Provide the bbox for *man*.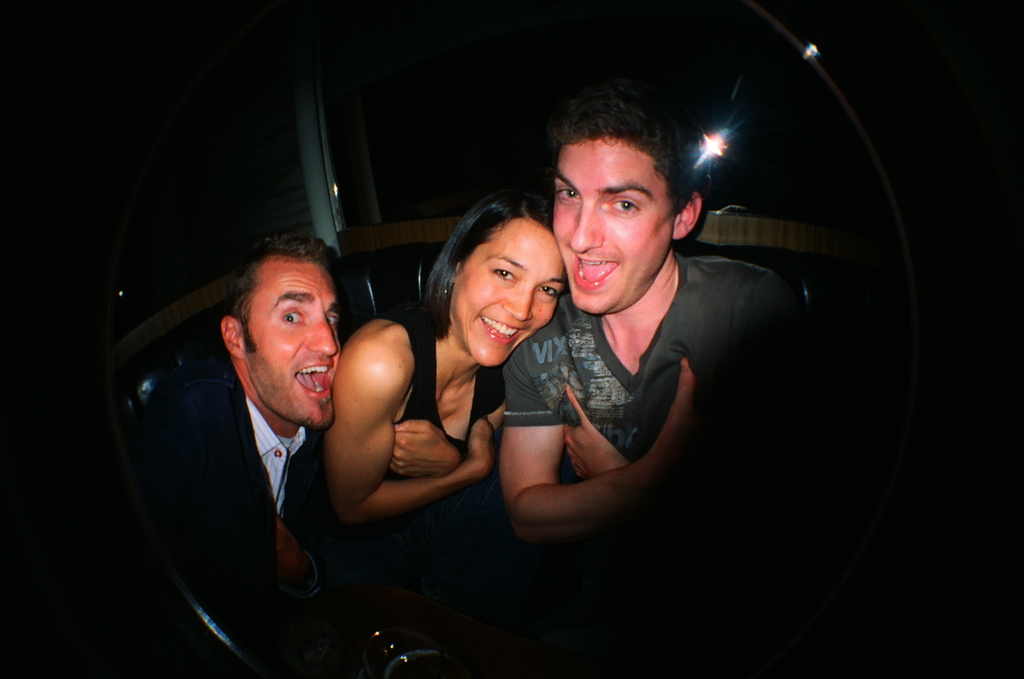
{"x1": 101, "y1": 237, "x2": 347, "y2": 678}.
